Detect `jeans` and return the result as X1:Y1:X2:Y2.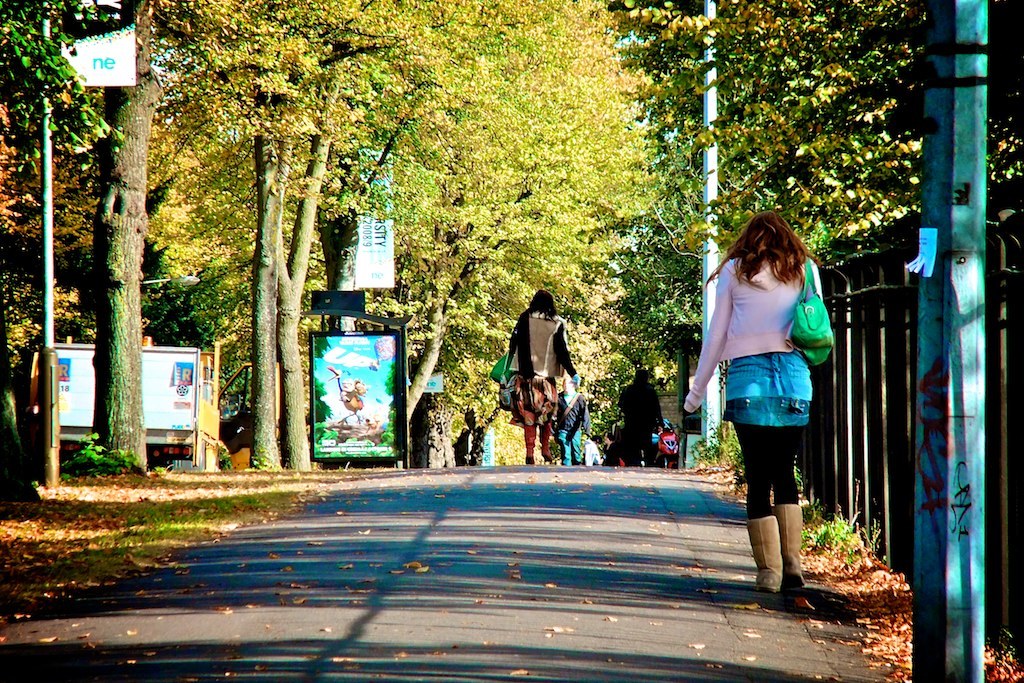
559:432:590:468.
